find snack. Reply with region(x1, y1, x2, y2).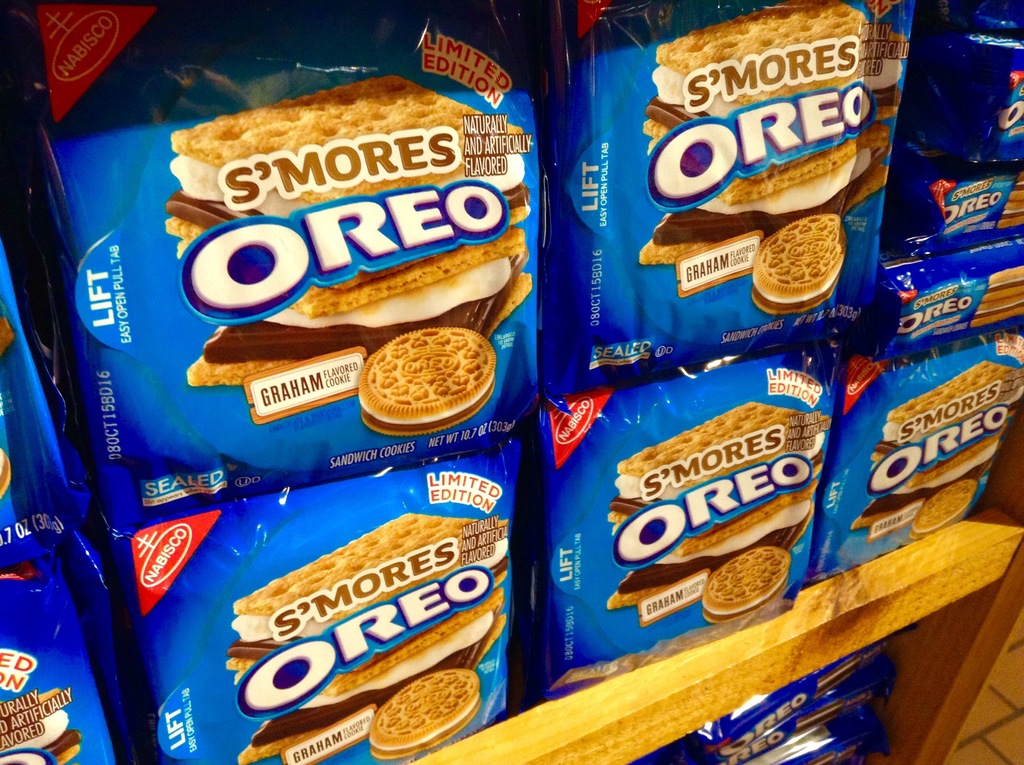
region(641, 0, 888, 264).
